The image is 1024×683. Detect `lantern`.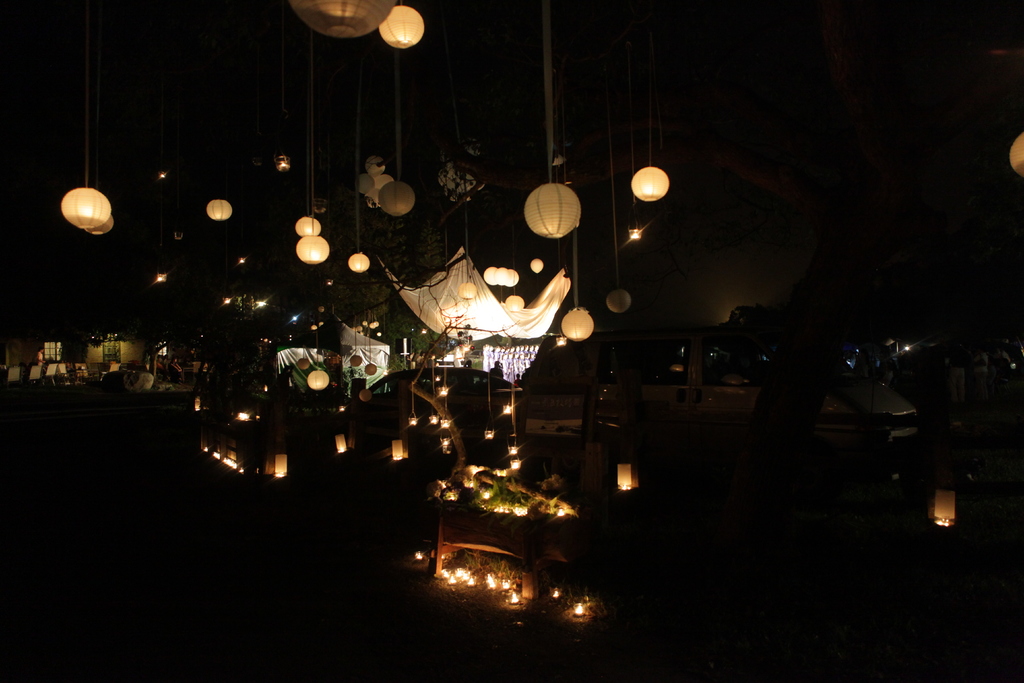
Detection: x1=65, y1=184, x2=109, y2=227.
